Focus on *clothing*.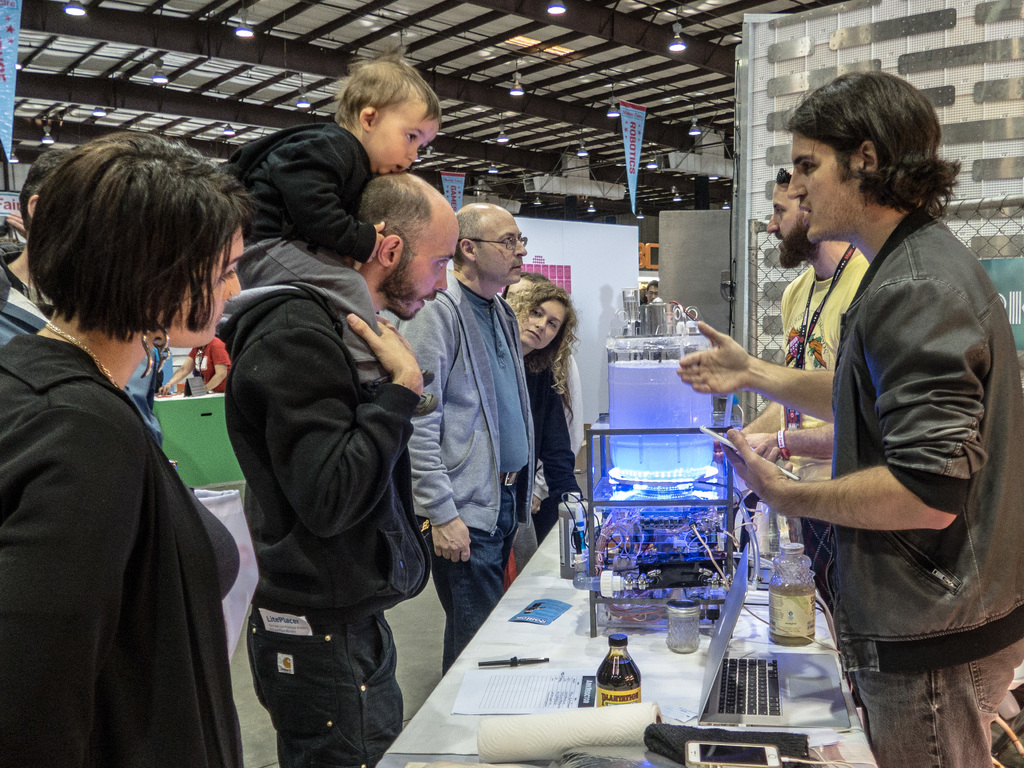
Focused at Rect(15, 241, 235, 767).
